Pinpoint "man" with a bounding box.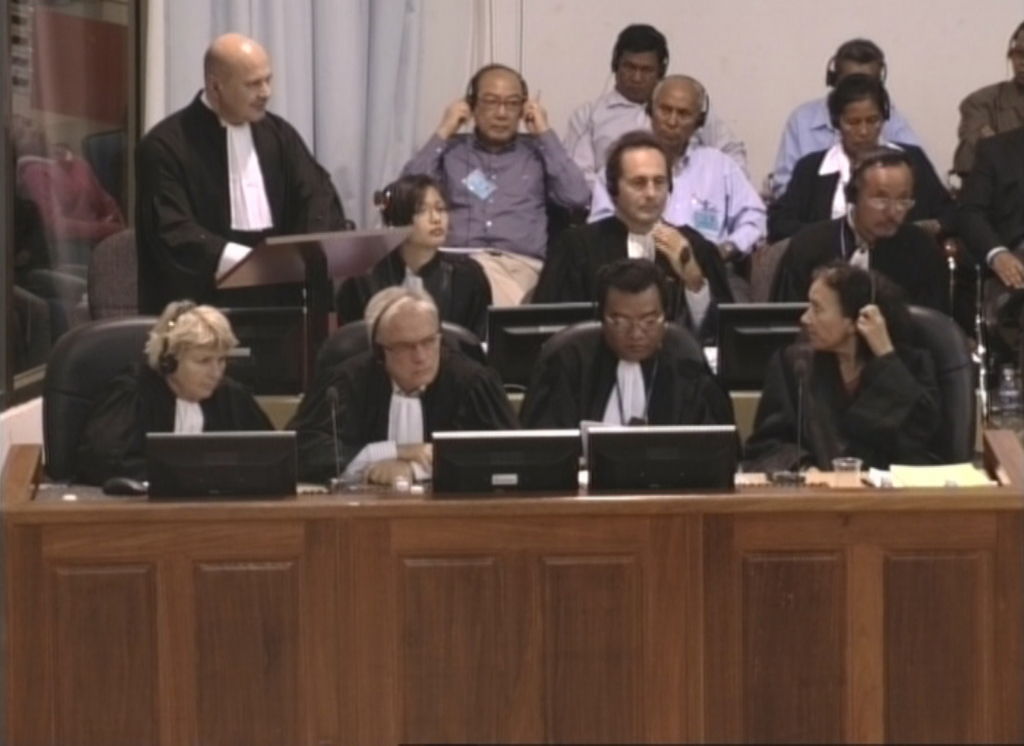
{"x1": 956, "y1": 20, "x2": 1023, "y2": 176}.
